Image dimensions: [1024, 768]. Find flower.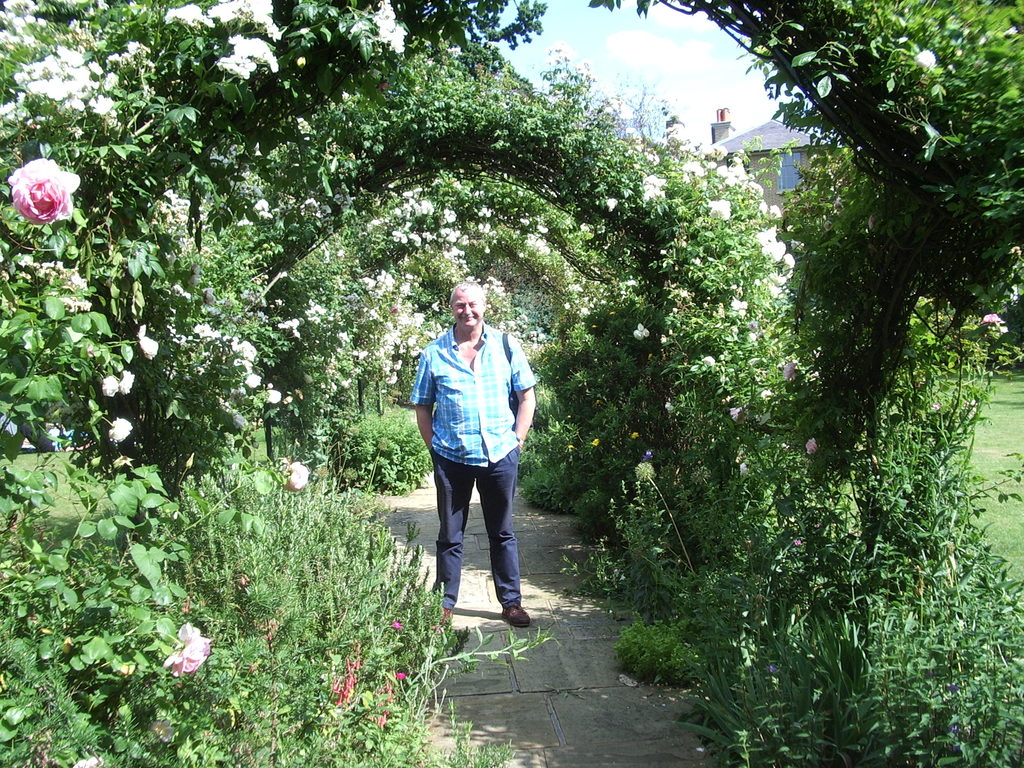
<box>982,310,1004,327</box>.
